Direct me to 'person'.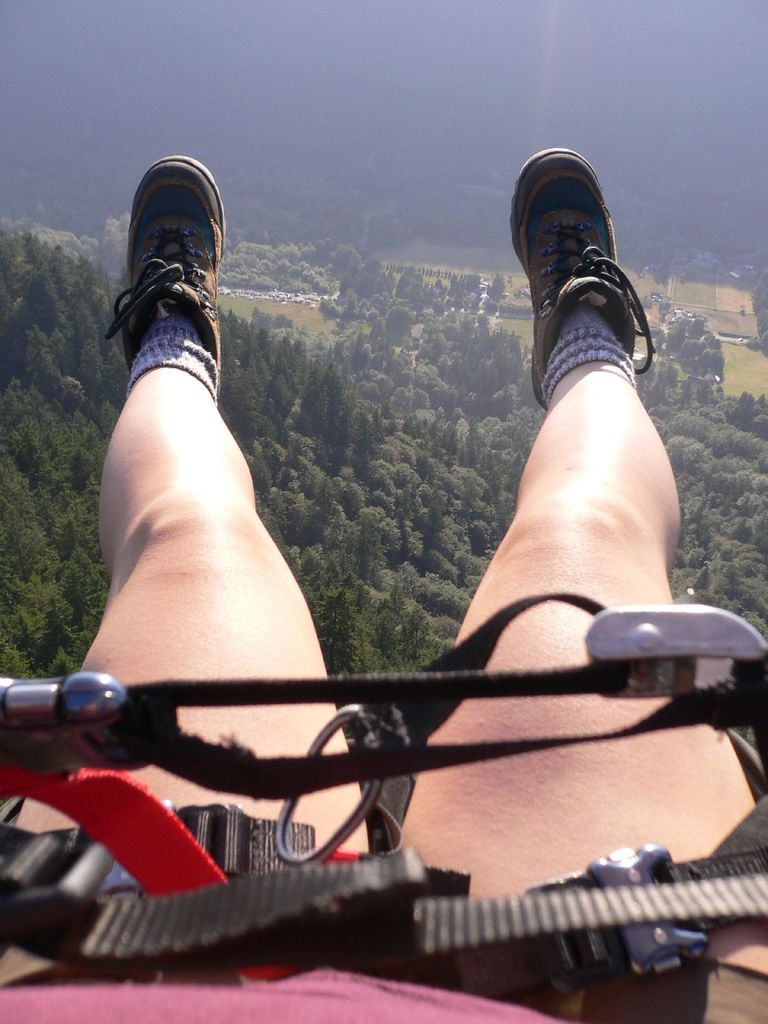
Direction: {"left": 100, "top": 44, "right": 719, "bottom": 992}.
